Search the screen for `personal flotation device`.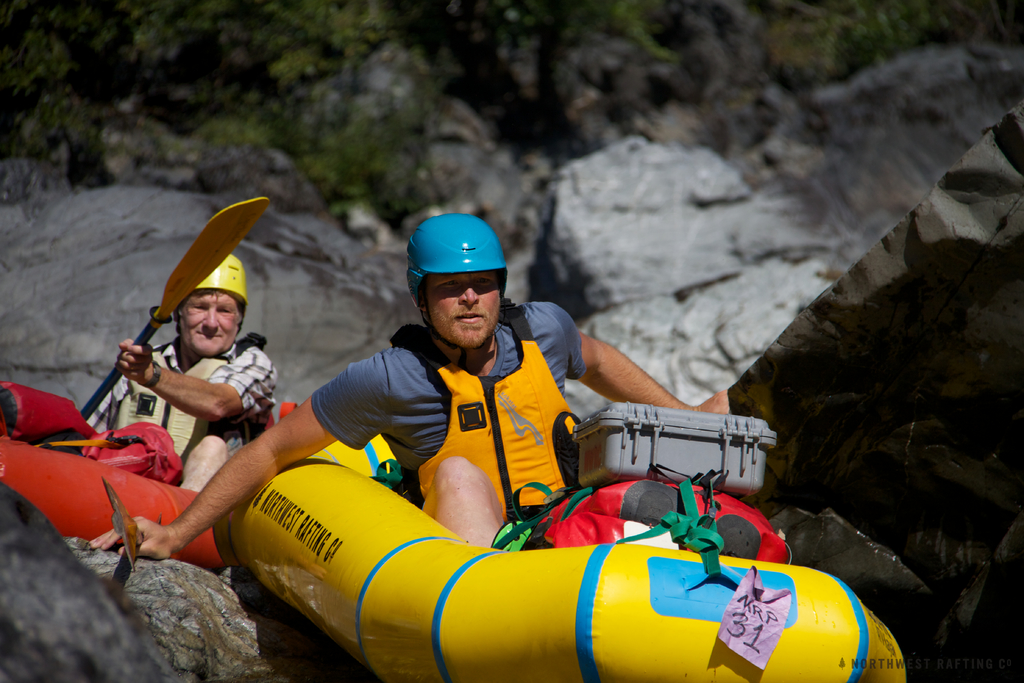
Found at {"left": 107, "top": 331, "right": 263, "bottom": 482}.
